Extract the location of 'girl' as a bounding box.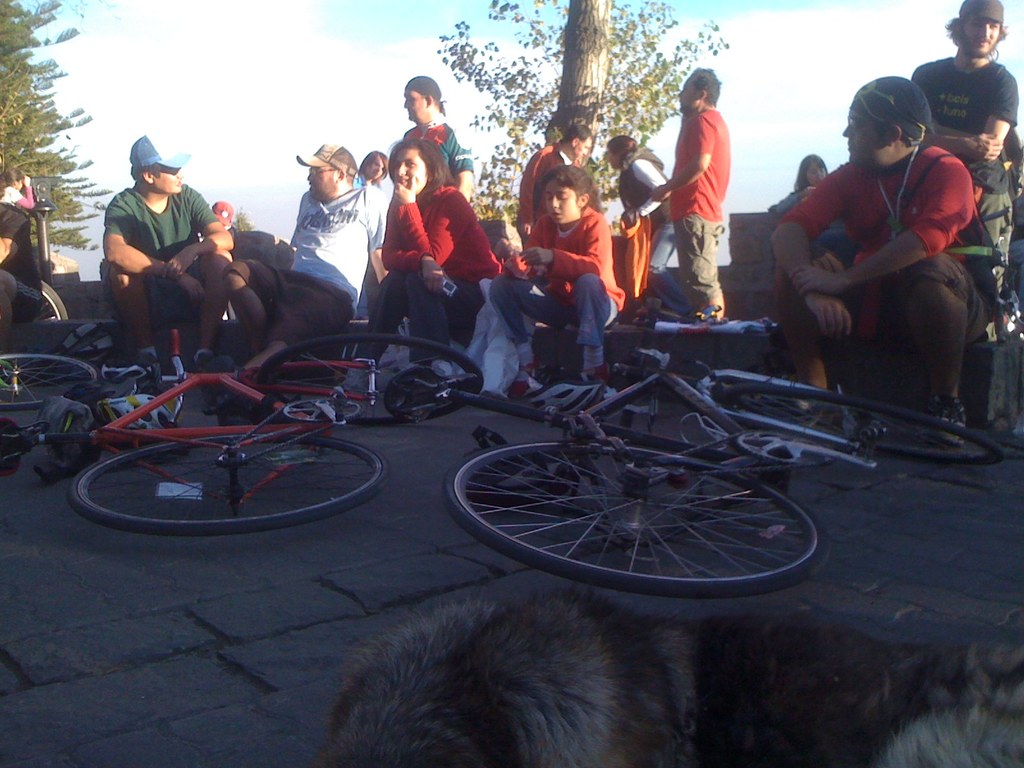
{"left": 486, "top": 170, "right": 627, "bottom": 383}.
